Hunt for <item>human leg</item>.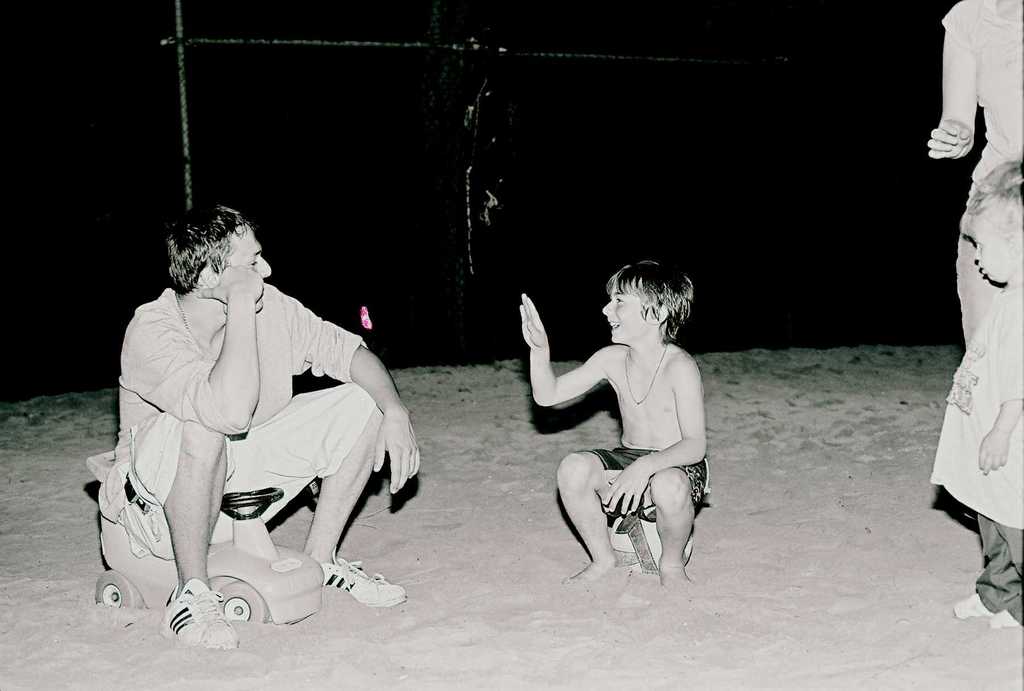
Hunted down at (982, 524, 1023, 626).
